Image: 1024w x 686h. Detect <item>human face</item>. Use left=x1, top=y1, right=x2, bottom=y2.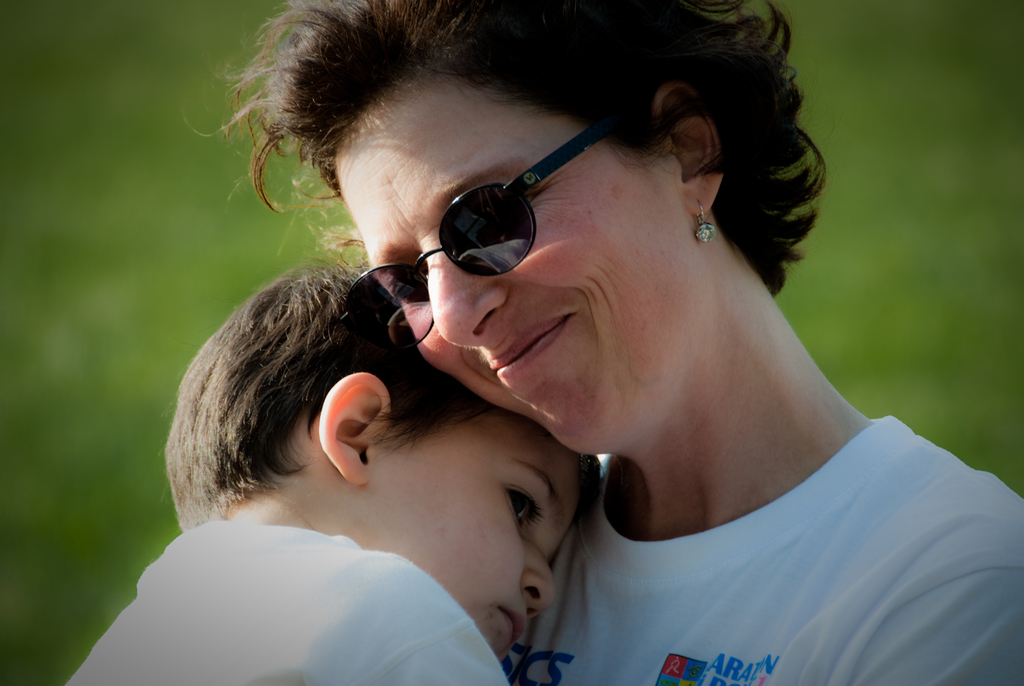
left=328, top=76, right=703, bottom=464.
